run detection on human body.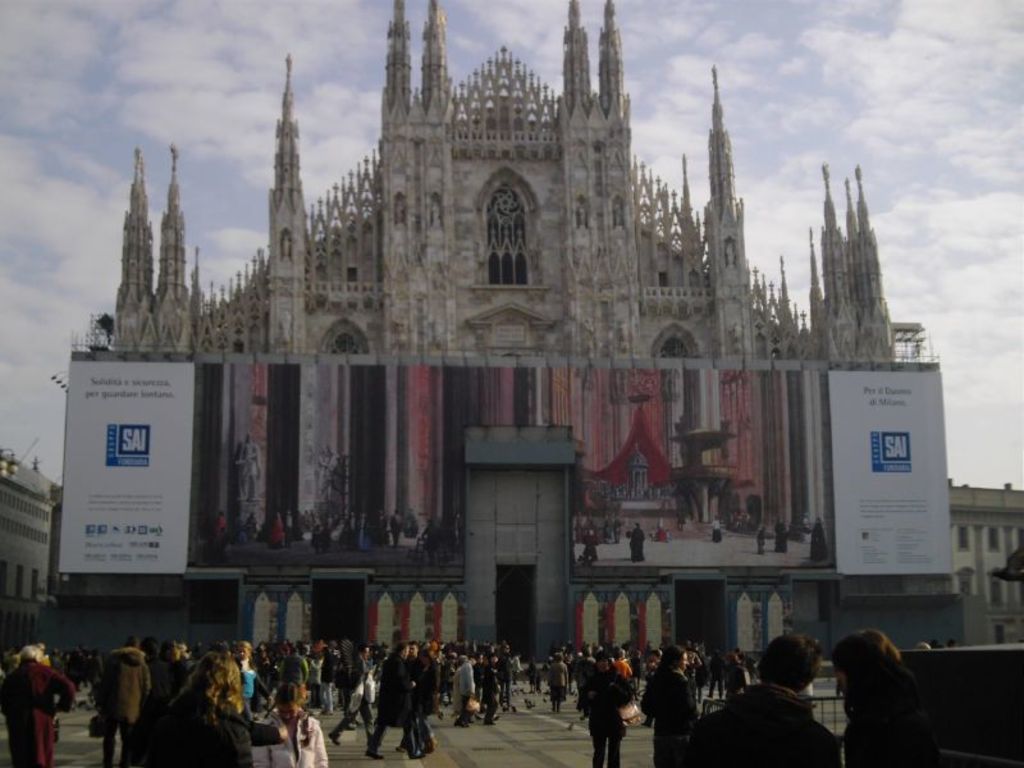
Result: [x1=461, y1=650, x2=477, y2=719].
